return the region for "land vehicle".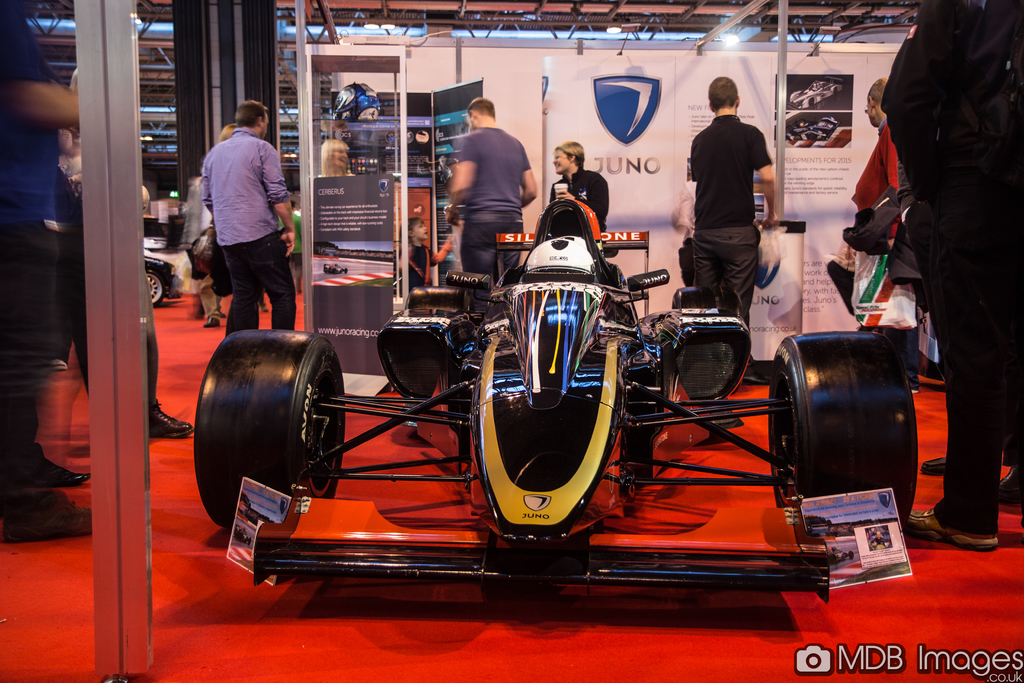
rect(141, 252, 182, 302).
